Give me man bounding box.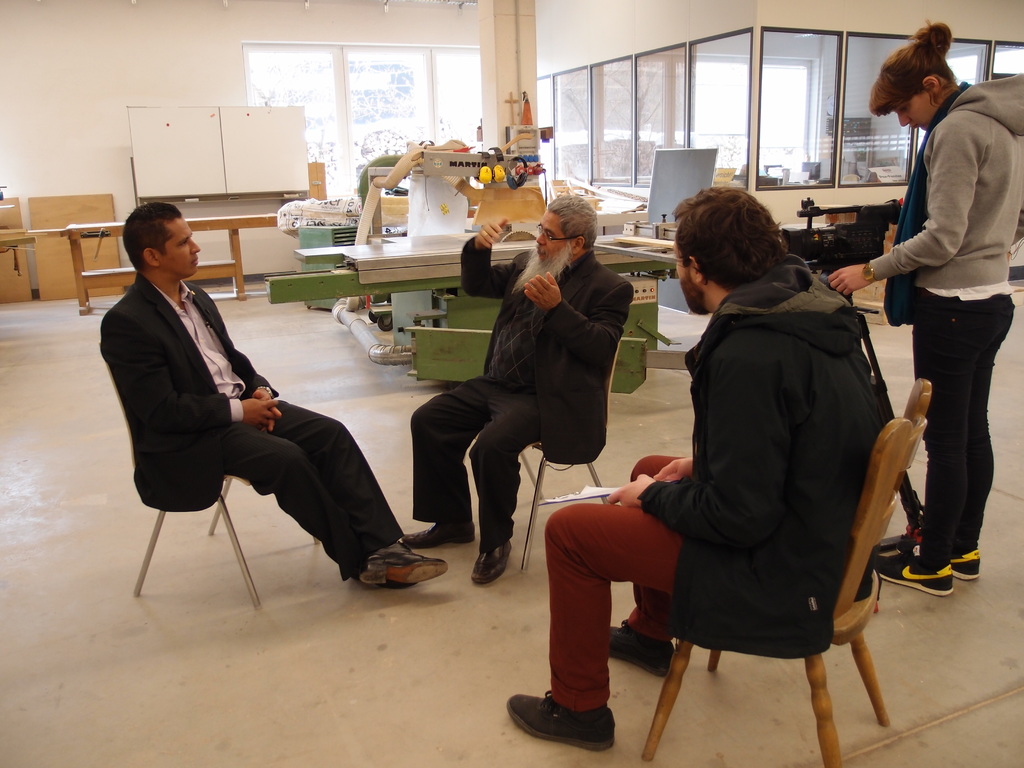
(501,182,891,754).
